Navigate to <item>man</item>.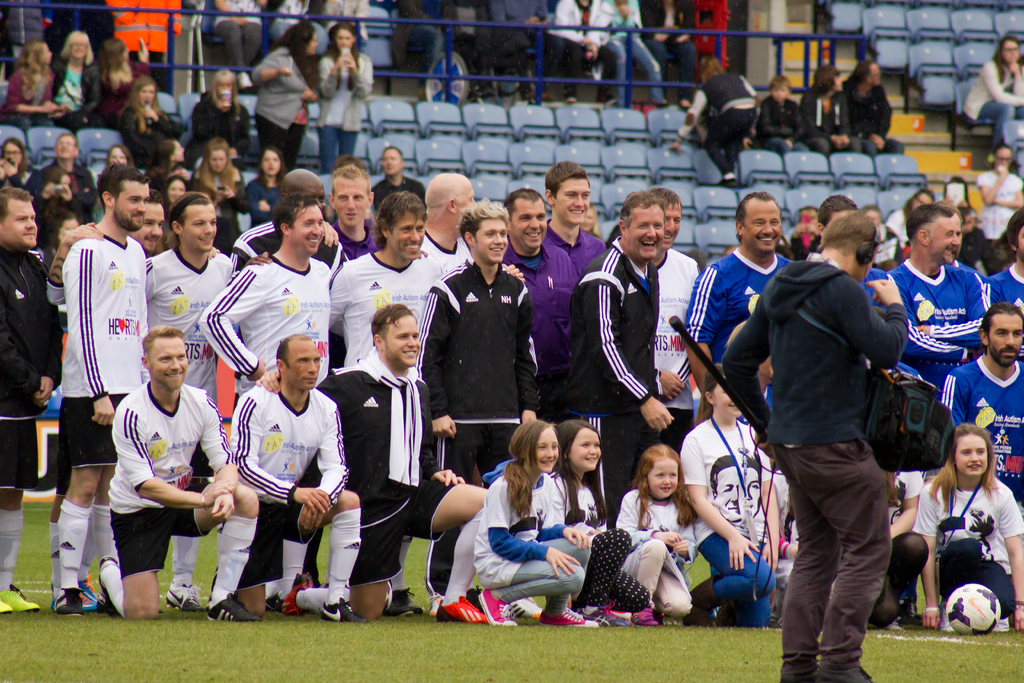
Navigation target: [left=719, top=317, right=782, bottom=449].
